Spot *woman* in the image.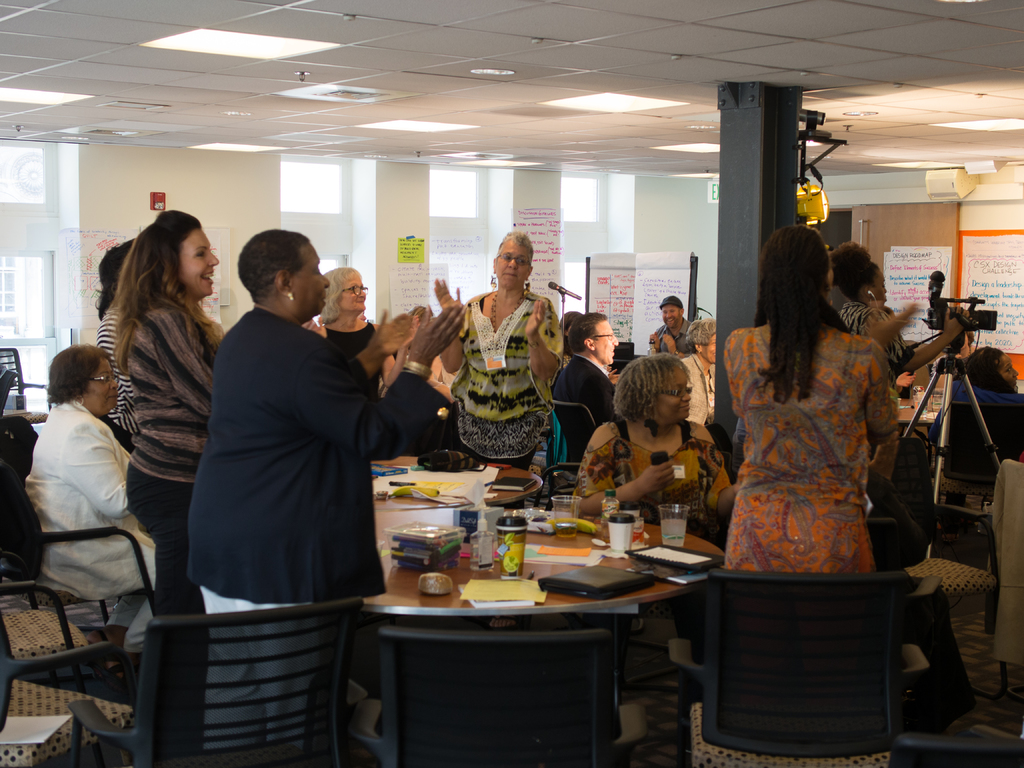
*woman* found at 429/228/561/479.
